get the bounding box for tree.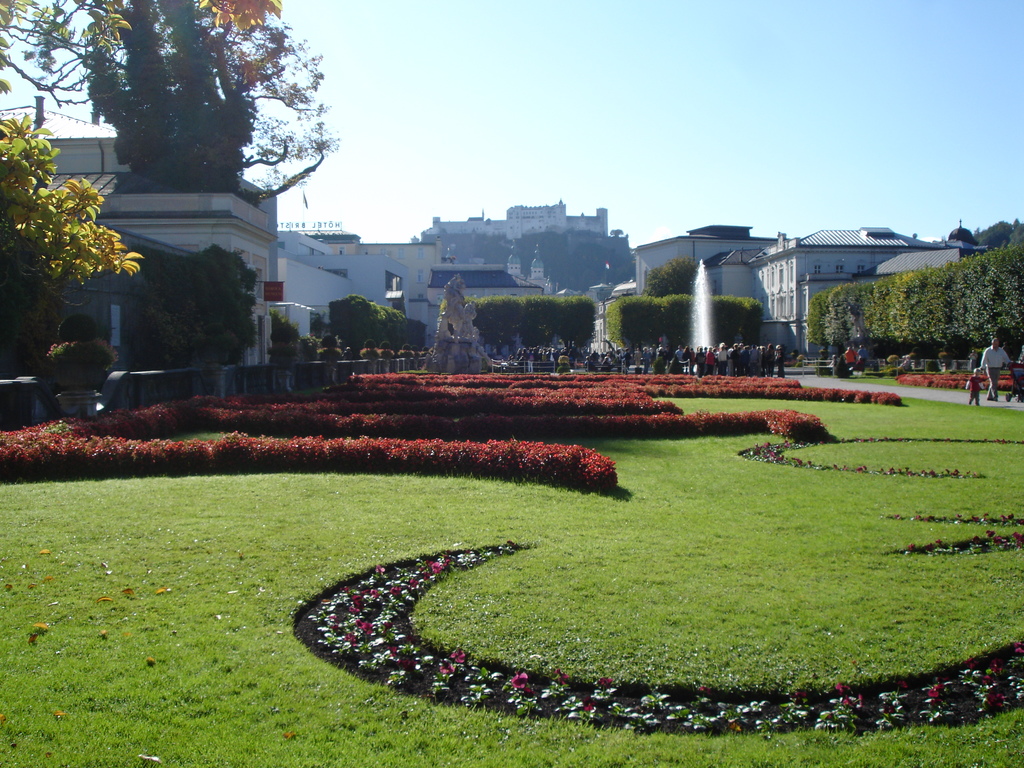
77:0:268:198.
